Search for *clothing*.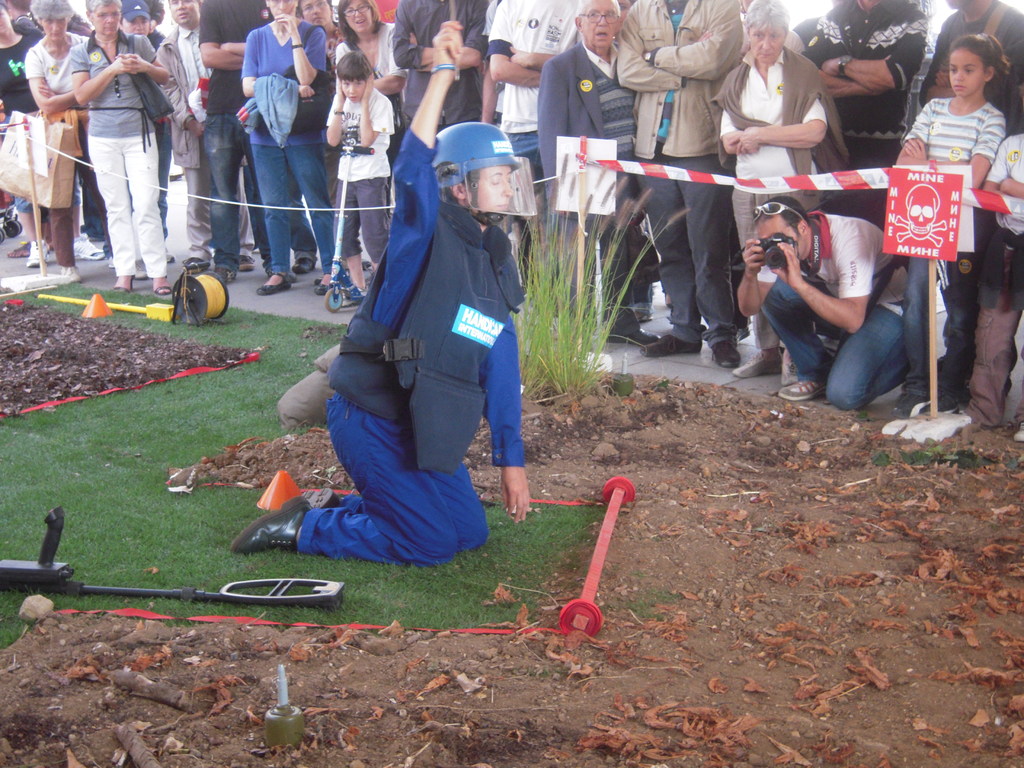
Found at 319,85,399,269.
